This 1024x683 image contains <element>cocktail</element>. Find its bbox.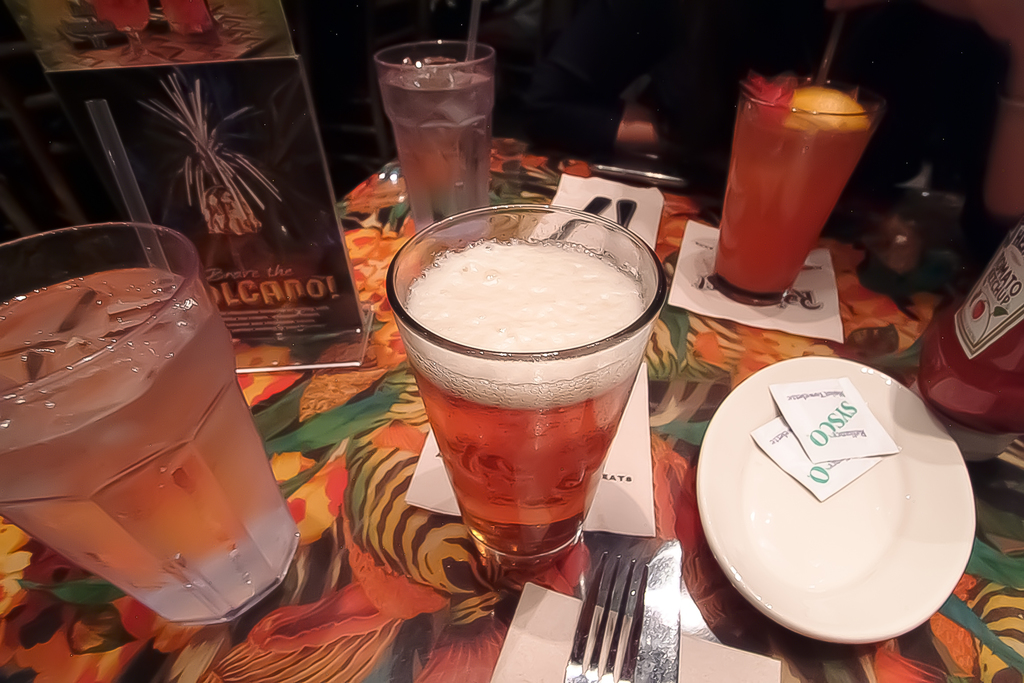
<bbox>710, 72, 888, 309</bbox>.
